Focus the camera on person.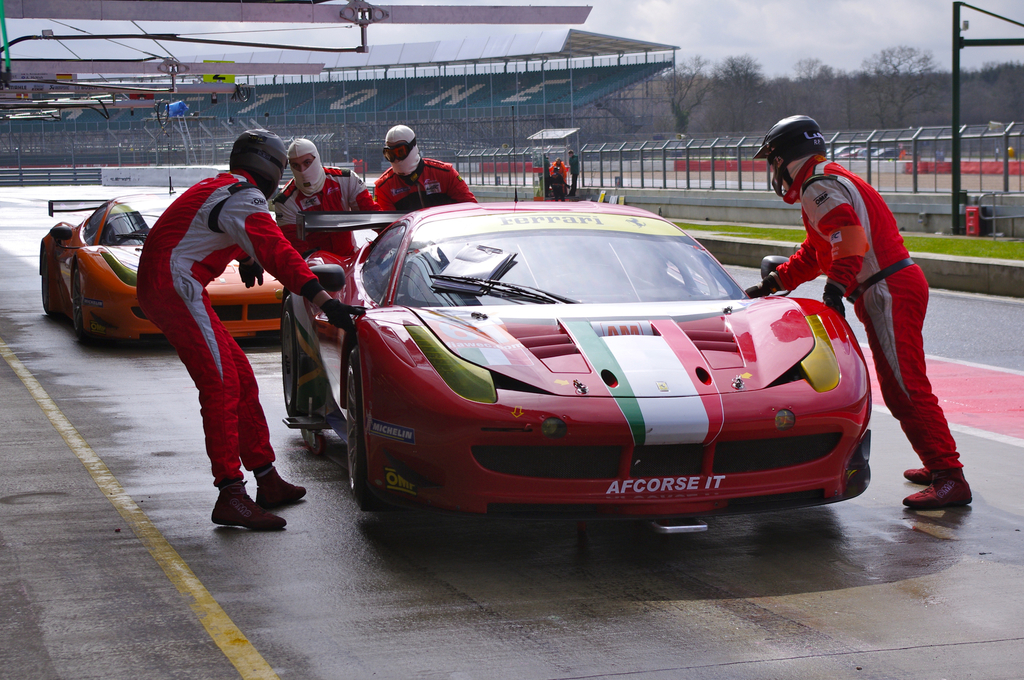
Focus region: [left=122, top=117, right=325, bottom=538].
